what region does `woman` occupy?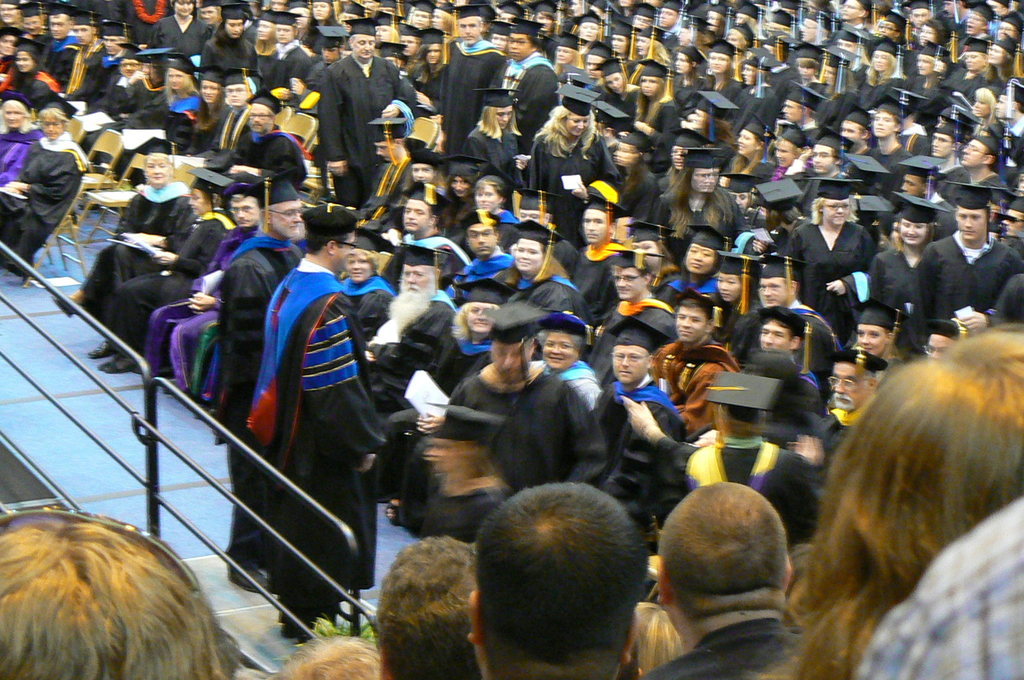
box(4, 97, 88, 280).
